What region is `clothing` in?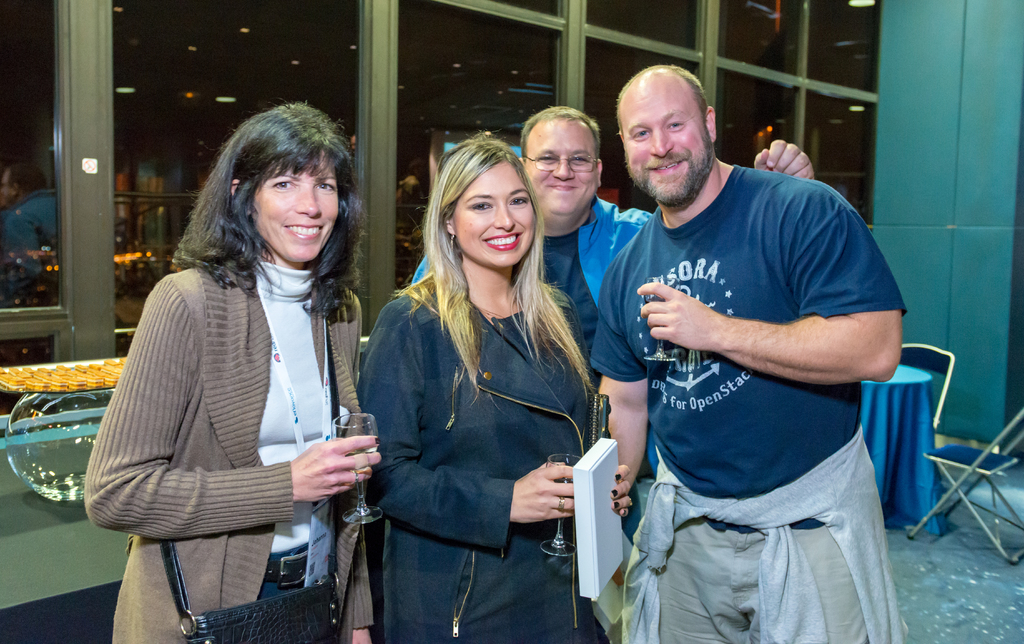
[355, 269, 614, 643].
